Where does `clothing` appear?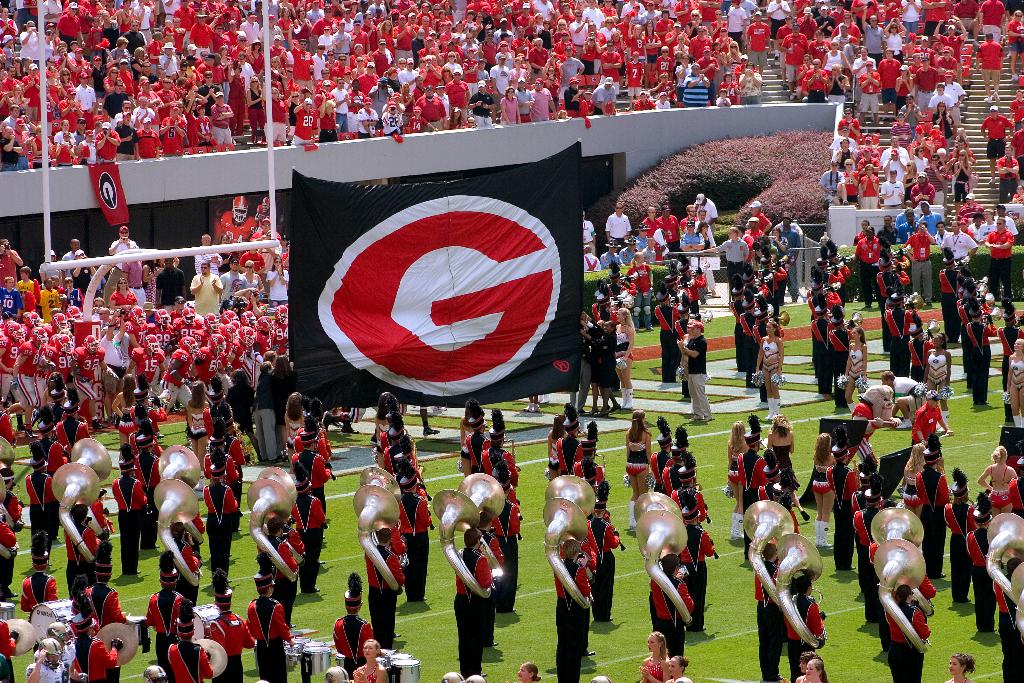
Appears at box=[780, 585, 826, 679].
